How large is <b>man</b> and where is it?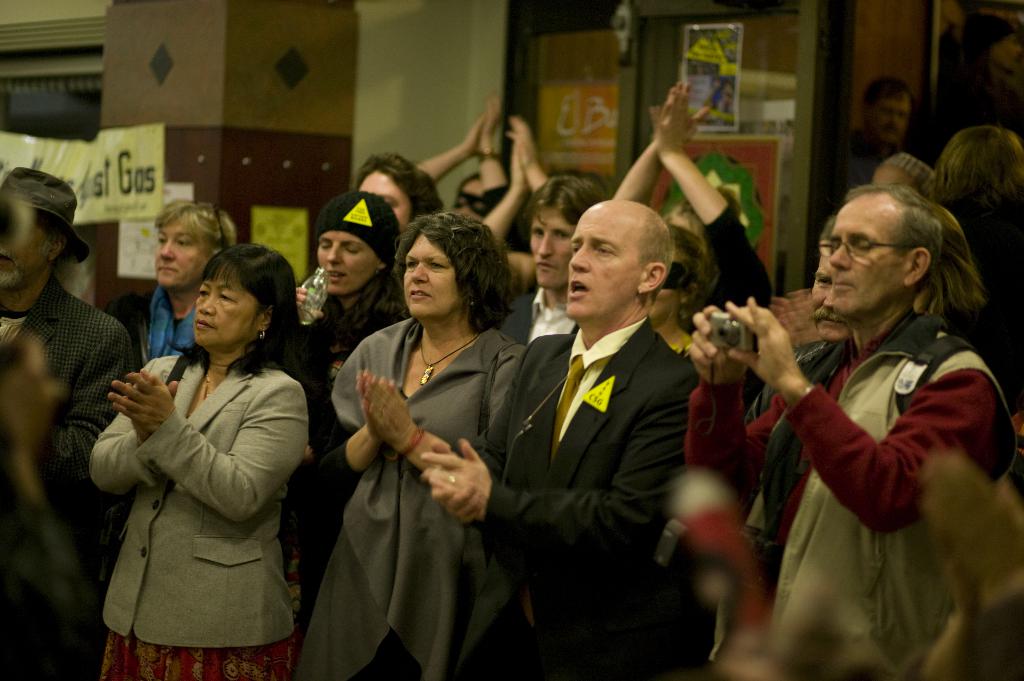
Bounding box: (x1=688, y1=183, x2=1011, y2=680).
